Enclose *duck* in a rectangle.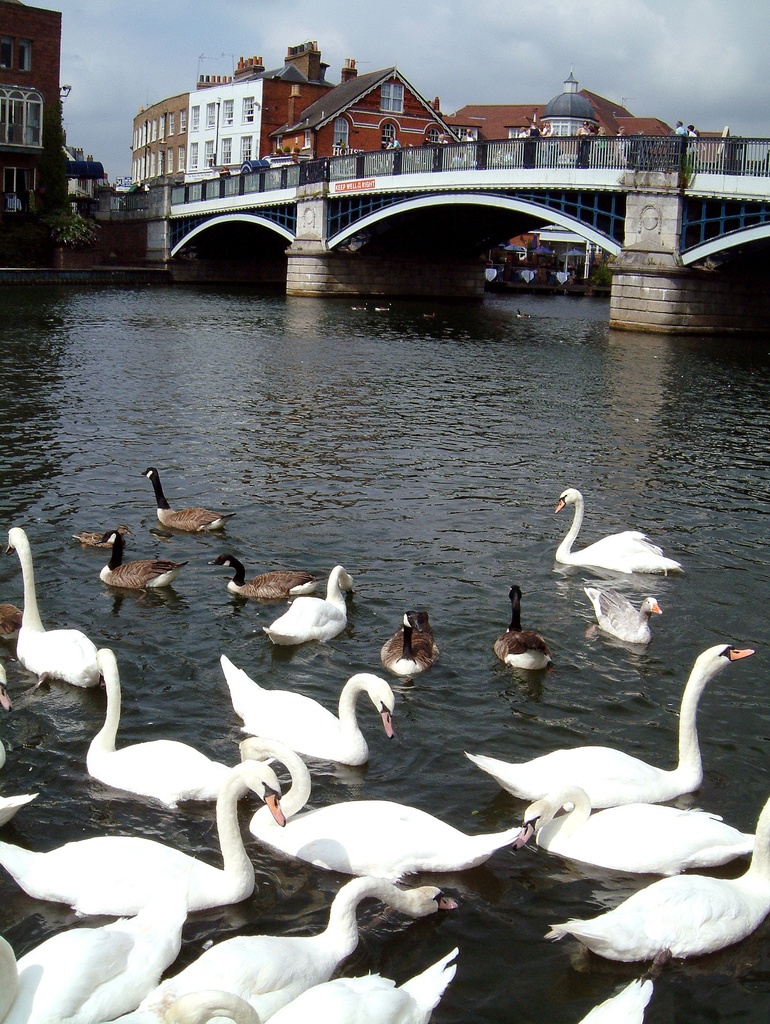
left=0, top=757, right=308, bottom=918.
